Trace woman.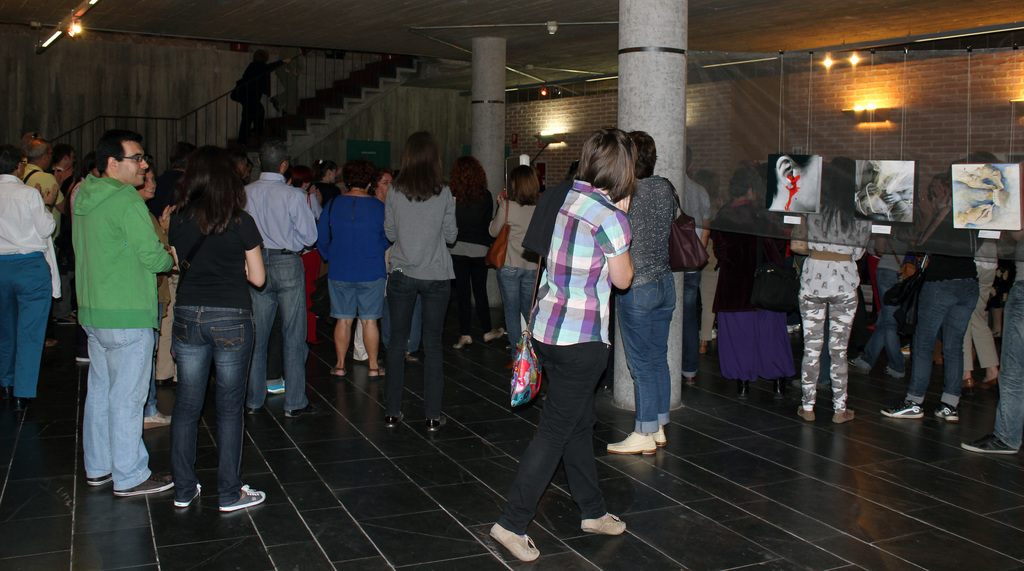
Traced to select_region(484, 161, 551, 362).
